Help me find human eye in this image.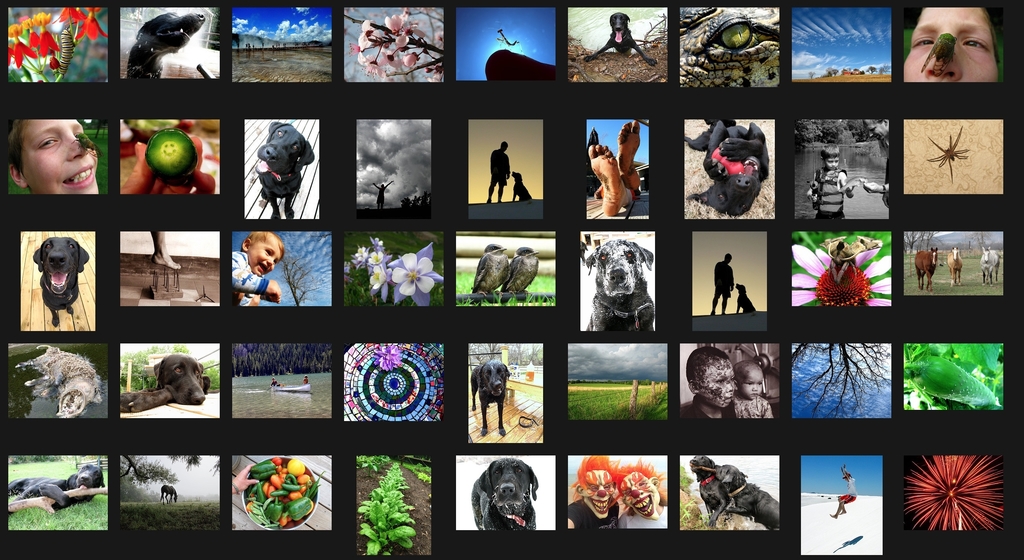
Found it: bbox=(604, 484, 607, 489).
